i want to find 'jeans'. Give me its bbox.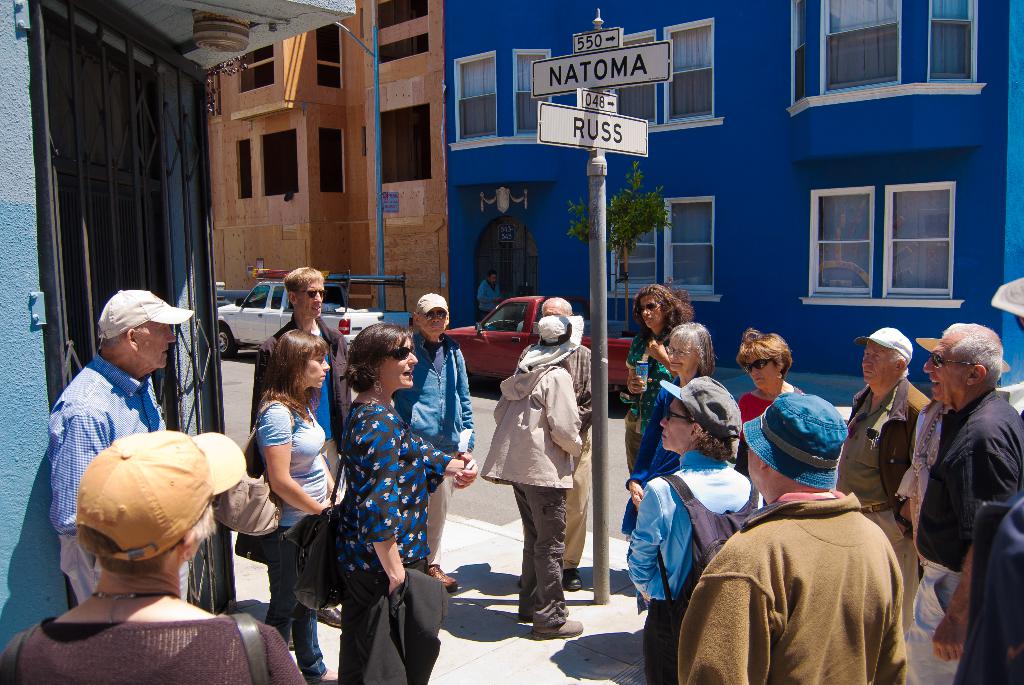
crop(508, 492, 575, 641).
